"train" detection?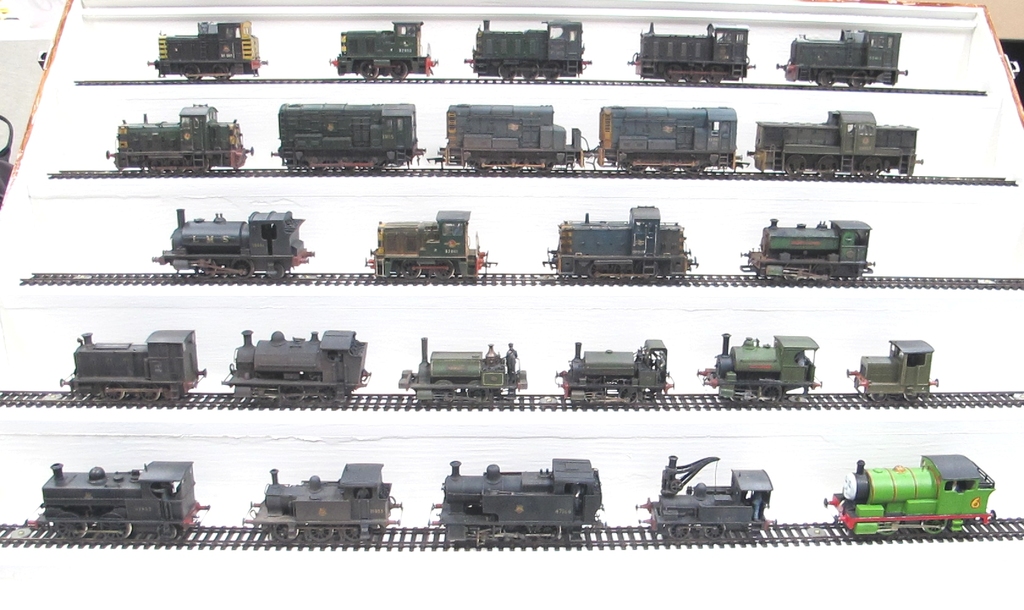
bbox(363, 208, 504, 279)
